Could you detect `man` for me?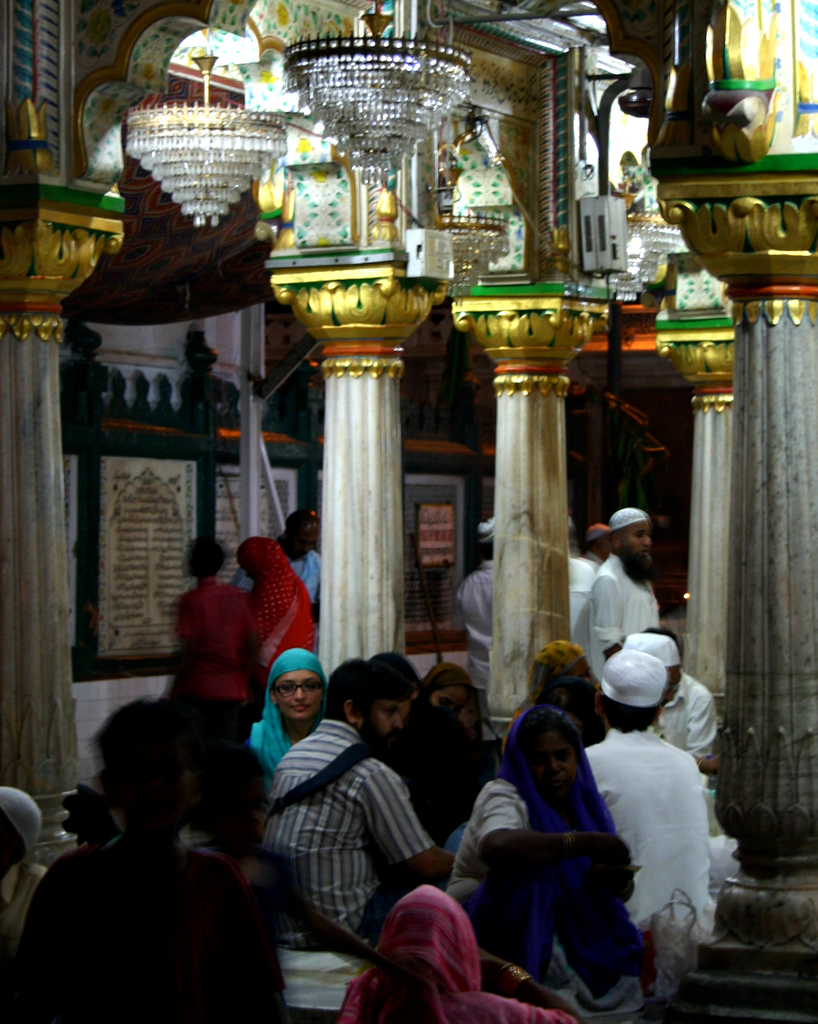
Detection result: Rect(627, 632, 685, 711).
